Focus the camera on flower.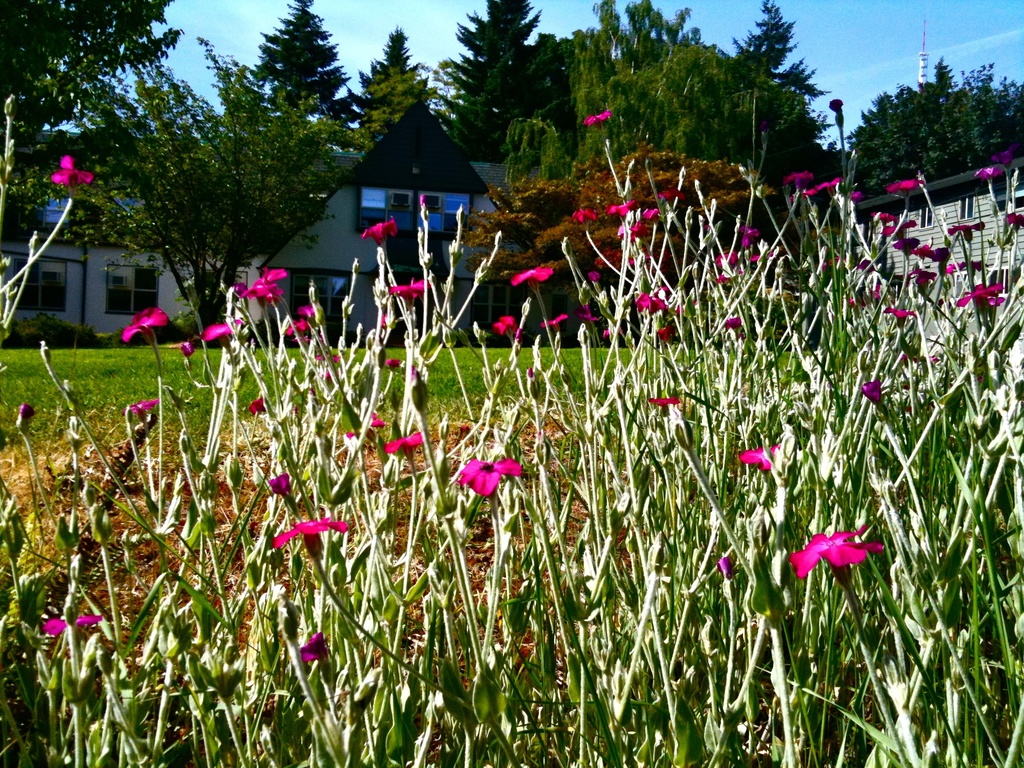
Focus region: bbox(876, 211, 894, 220).
